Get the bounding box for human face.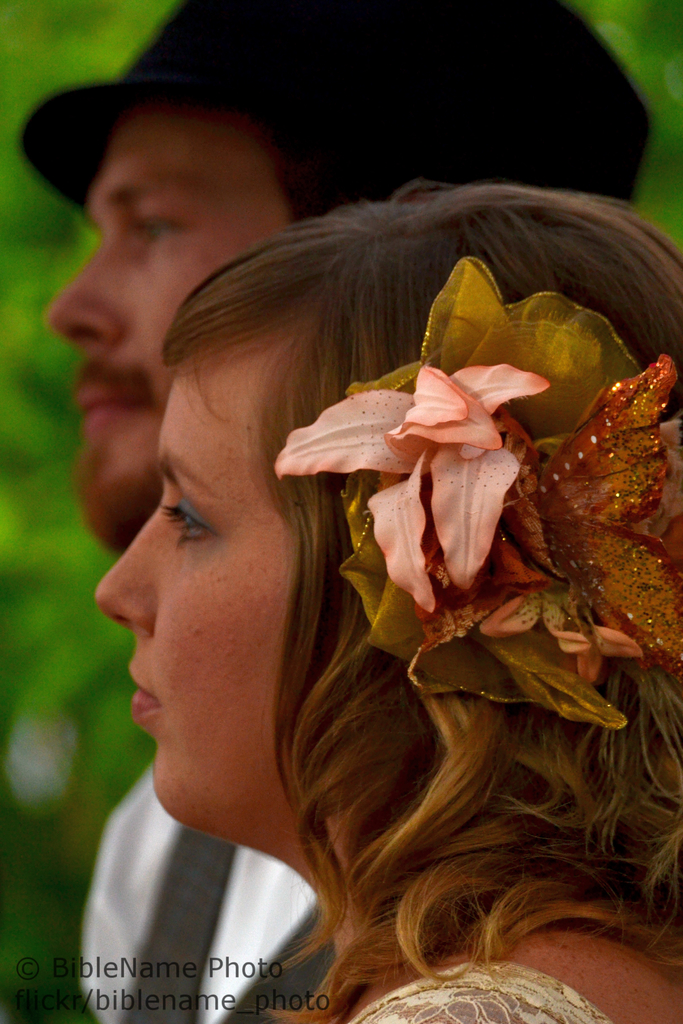
<bbox>92, 370, 297, 826</bbox>.
